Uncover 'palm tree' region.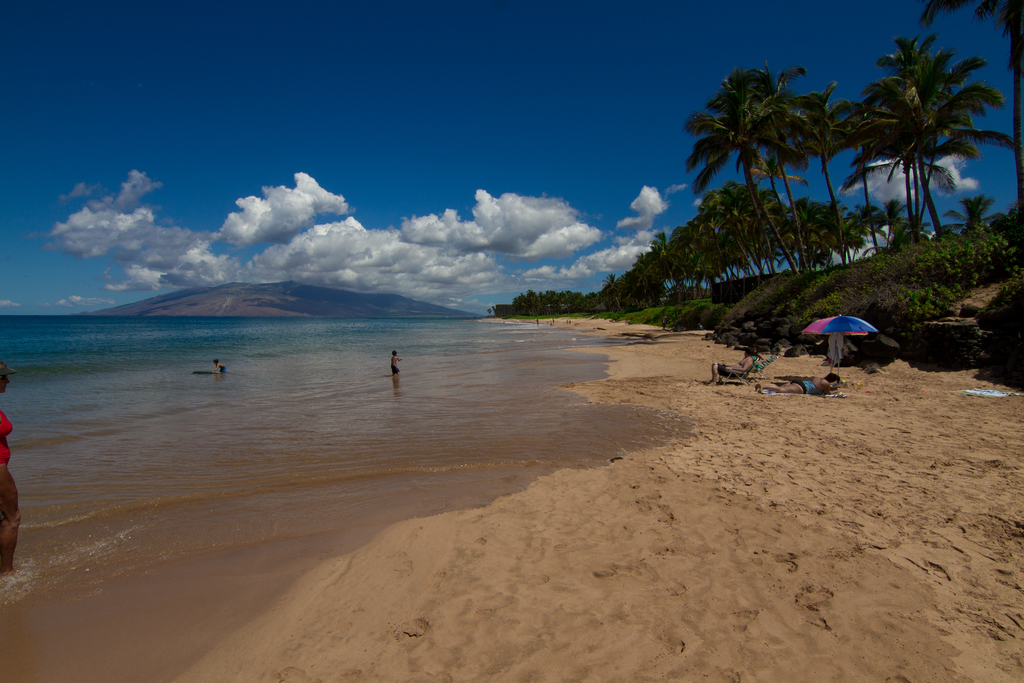
Uncovered: x1=772 y1=99 x2=897 y2=250.
